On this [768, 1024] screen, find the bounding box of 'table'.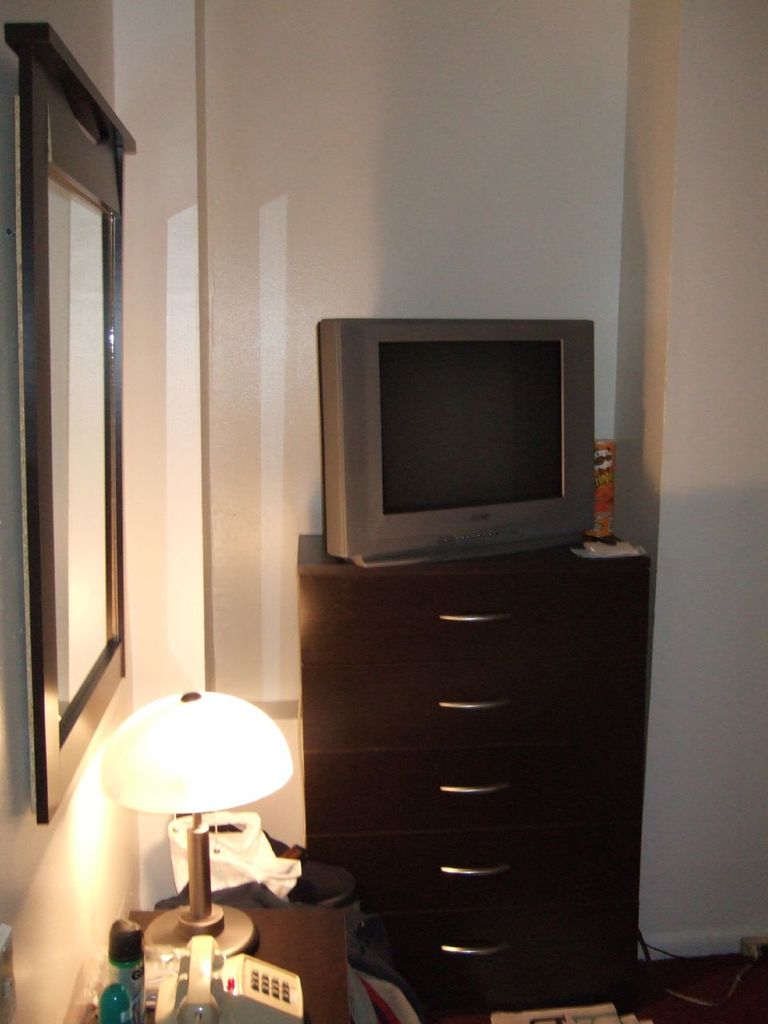
Bounding box: (295,534,644,1018).
